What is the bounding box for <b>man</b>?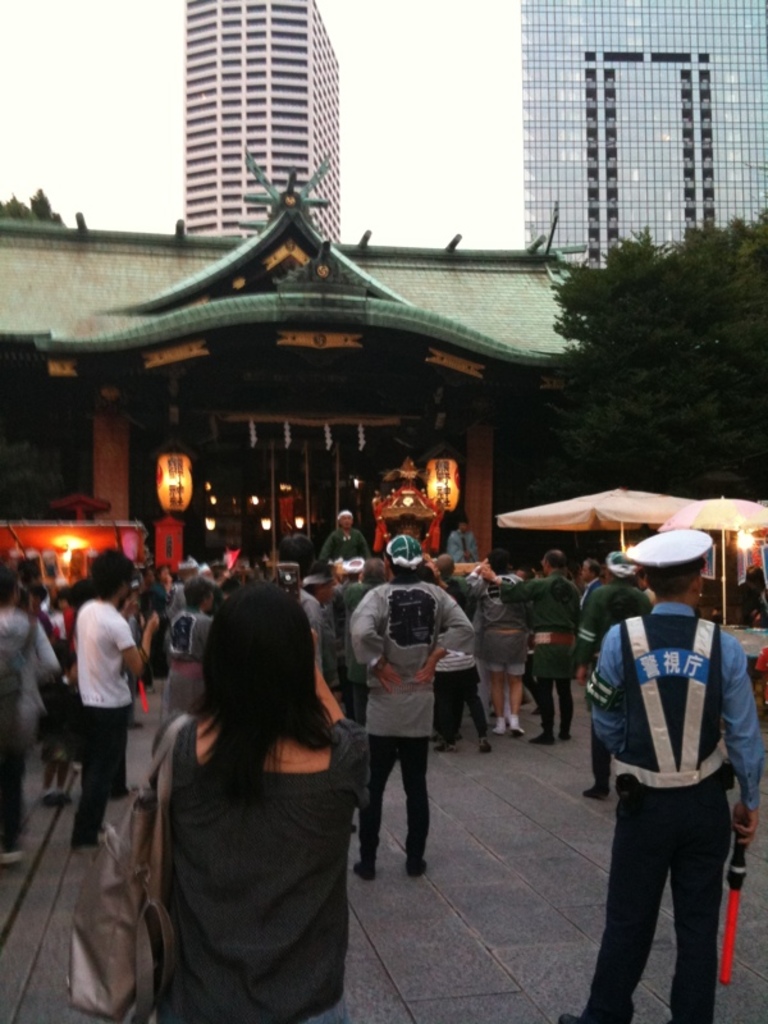
[276, 531, 347, 724].
